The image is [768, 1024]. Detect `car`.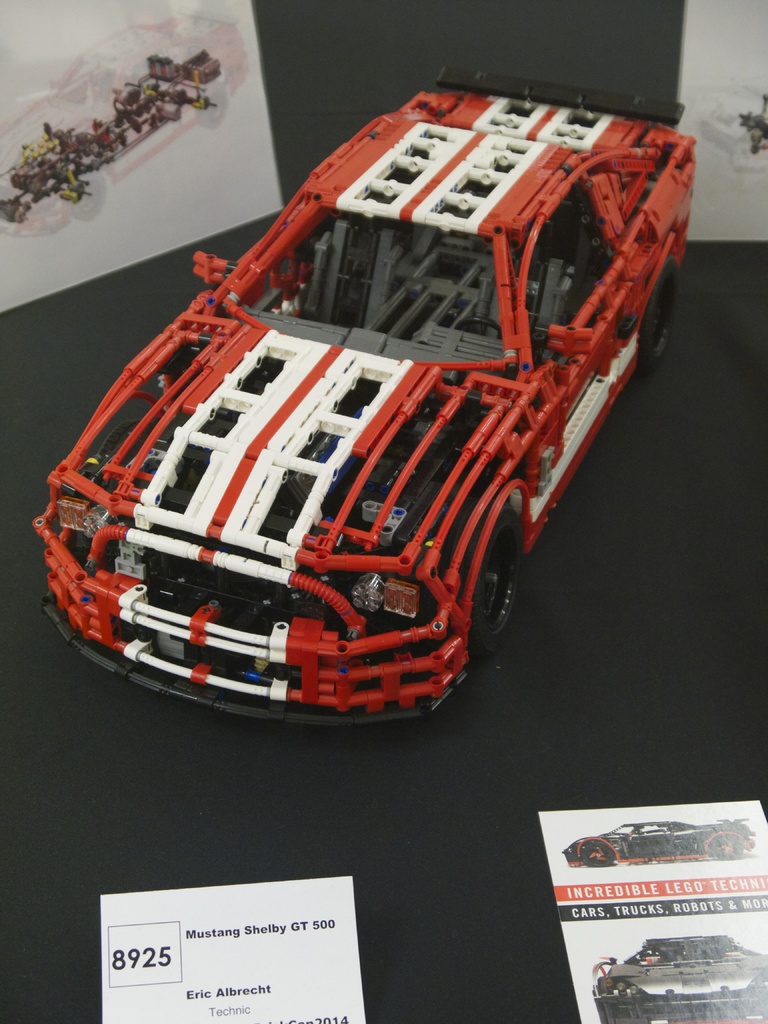
Detection: l=562, t=819, r=753, b=868.
